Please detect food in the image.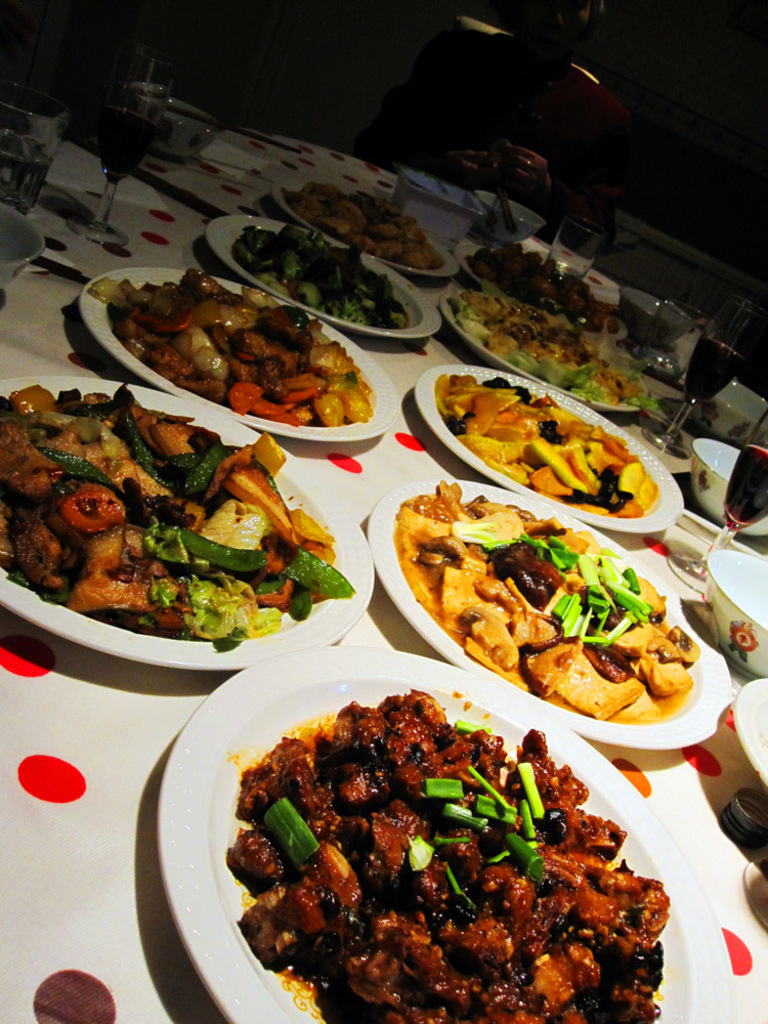
<box>85,264,375,431</box>.
